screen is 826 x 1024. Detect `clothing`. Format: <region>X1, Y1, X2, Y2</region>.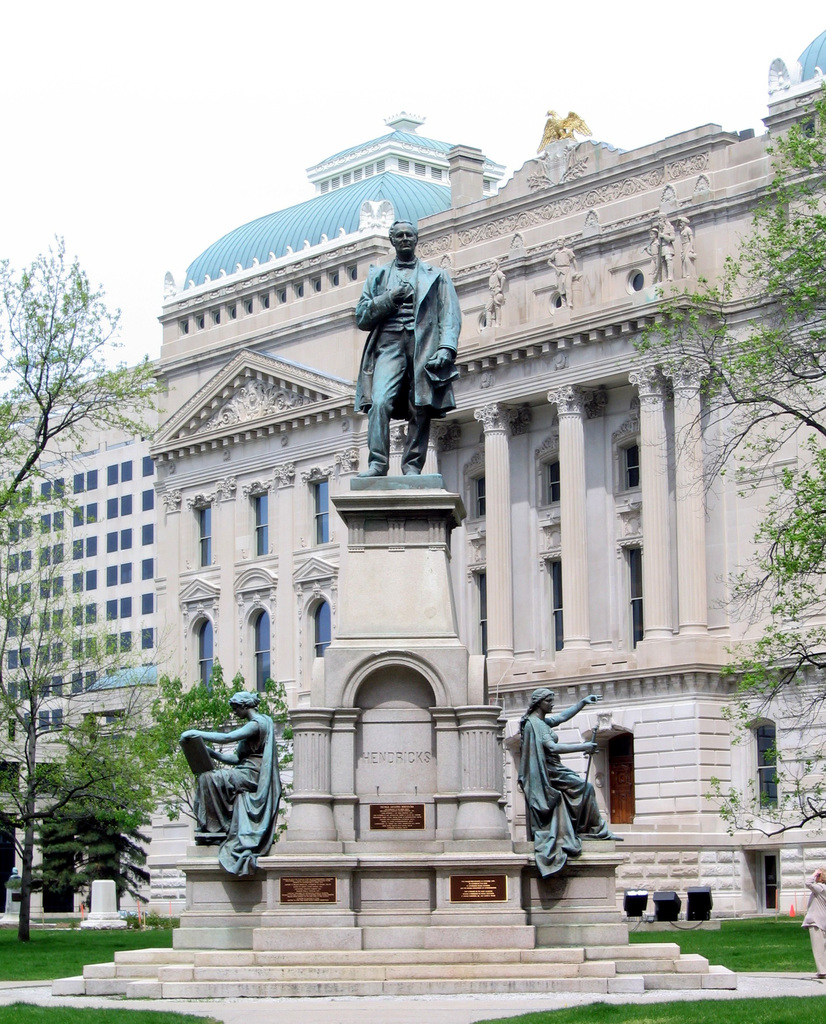
<region>801, 882, 825, 972</region>.
